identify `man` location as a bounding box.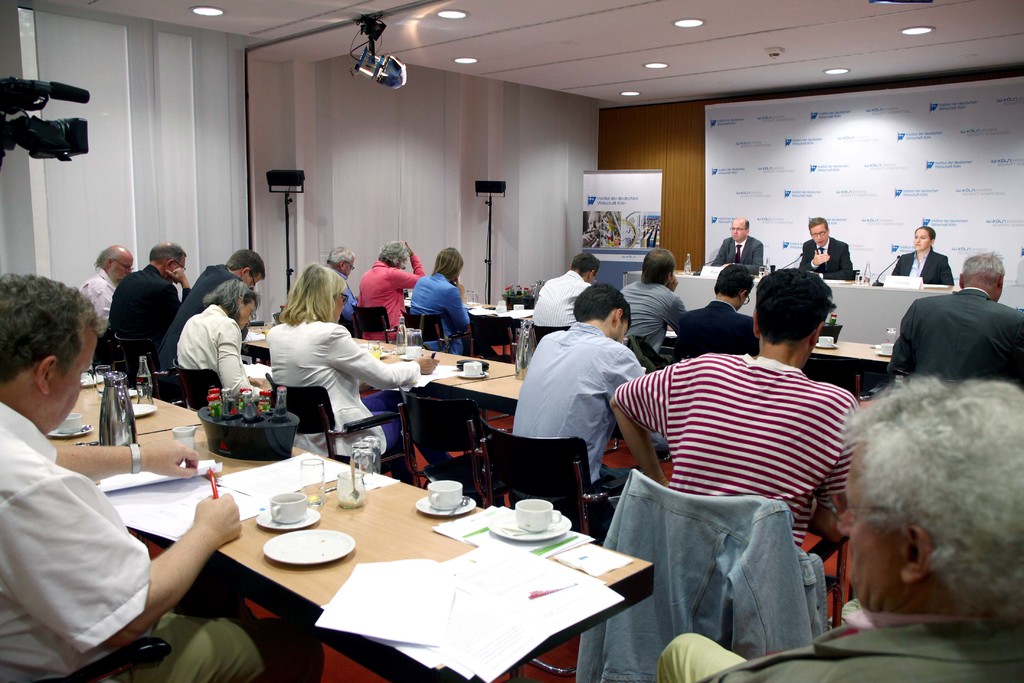
109,238,191,342.
